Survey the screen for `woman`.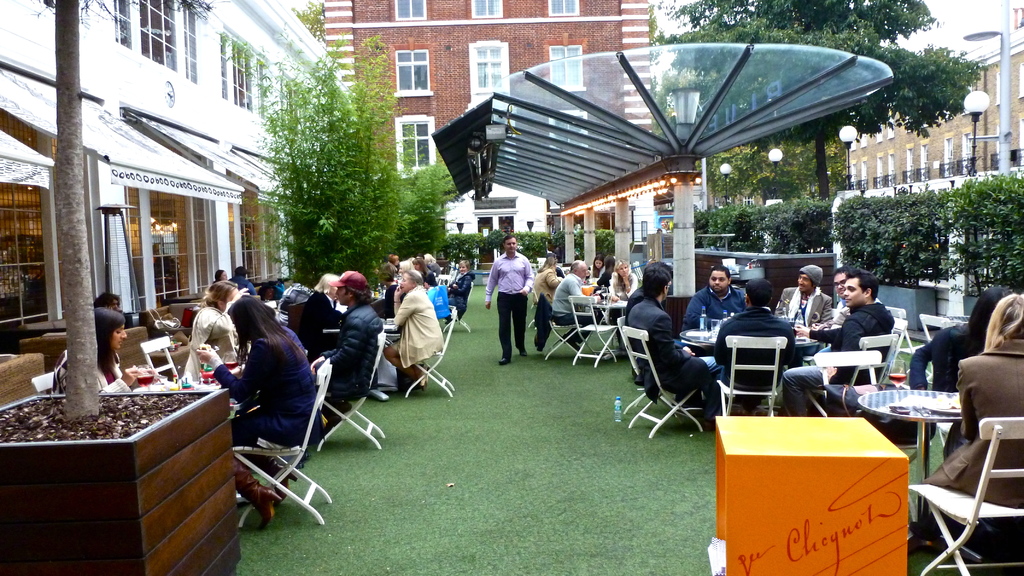
Survey found: [547, 260, 598, 350].
